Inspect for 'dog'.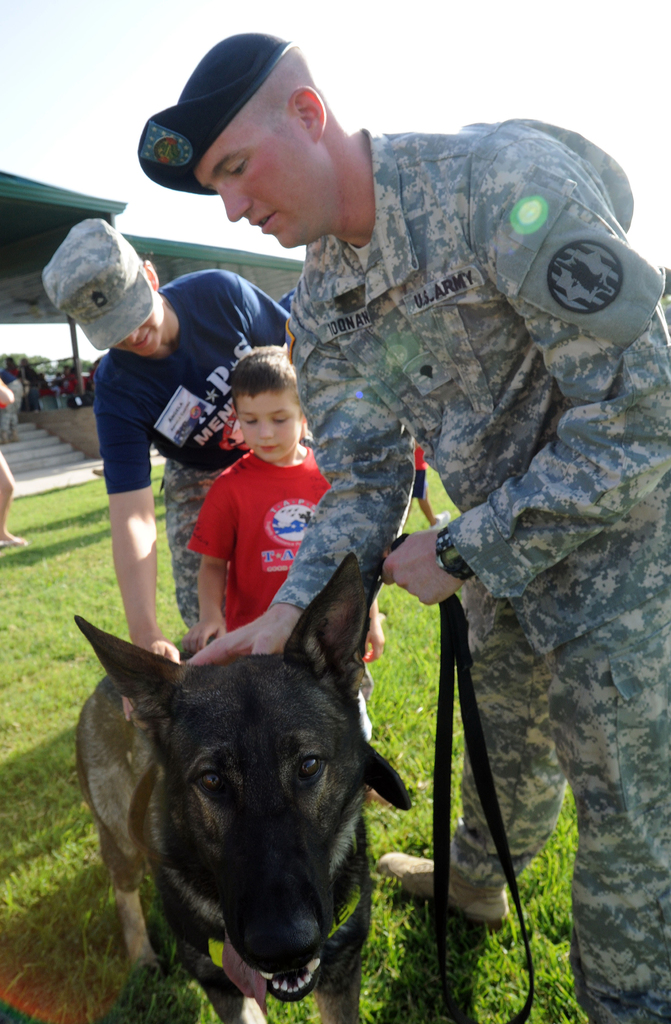
Inspection: <box>74,552,420,1023</box>.
